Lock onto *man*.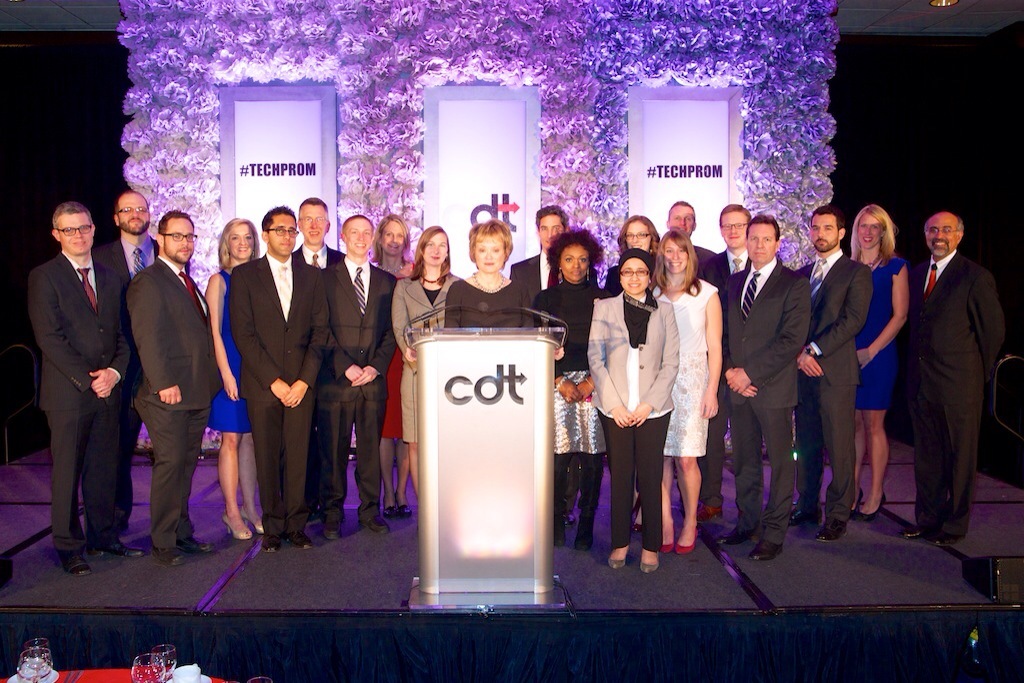
Locked: box=[896, 187, 1012, 556].
